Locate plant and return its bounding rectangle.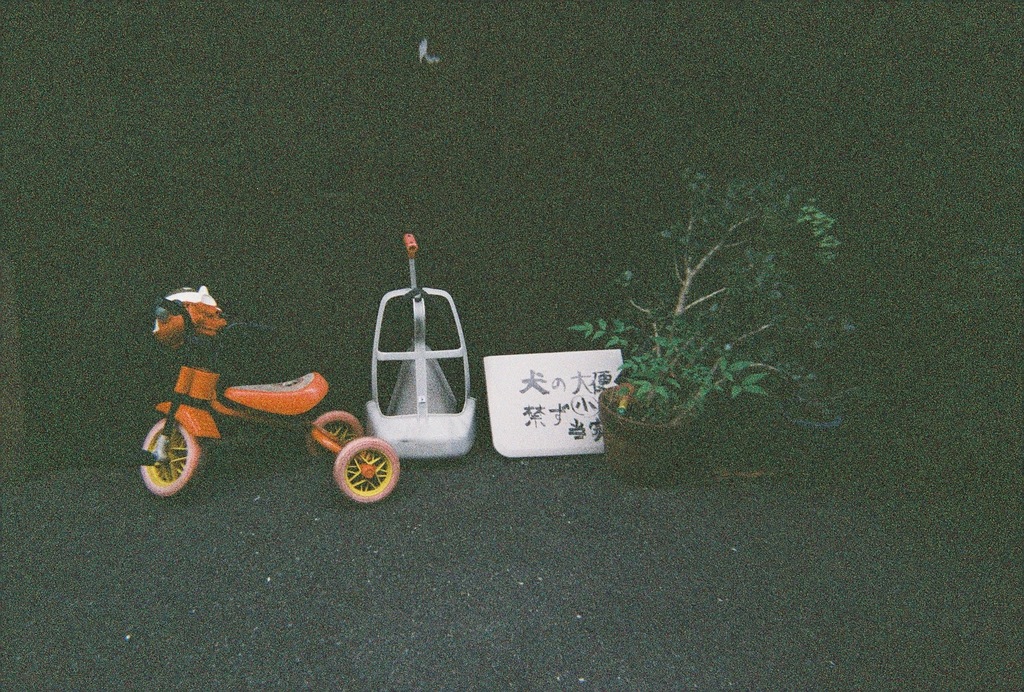
<box>574,152,865,479</box>.
